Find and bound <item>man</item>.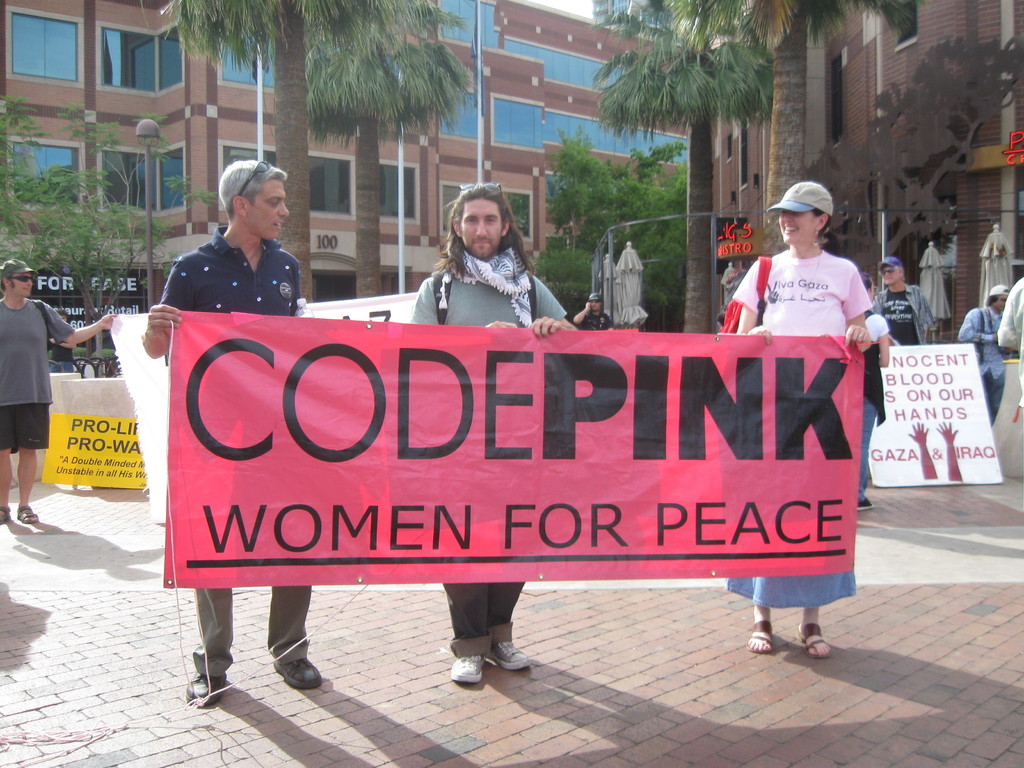
Bound: pyautogui.locateOnScreen(870, 254, 936, 344).
